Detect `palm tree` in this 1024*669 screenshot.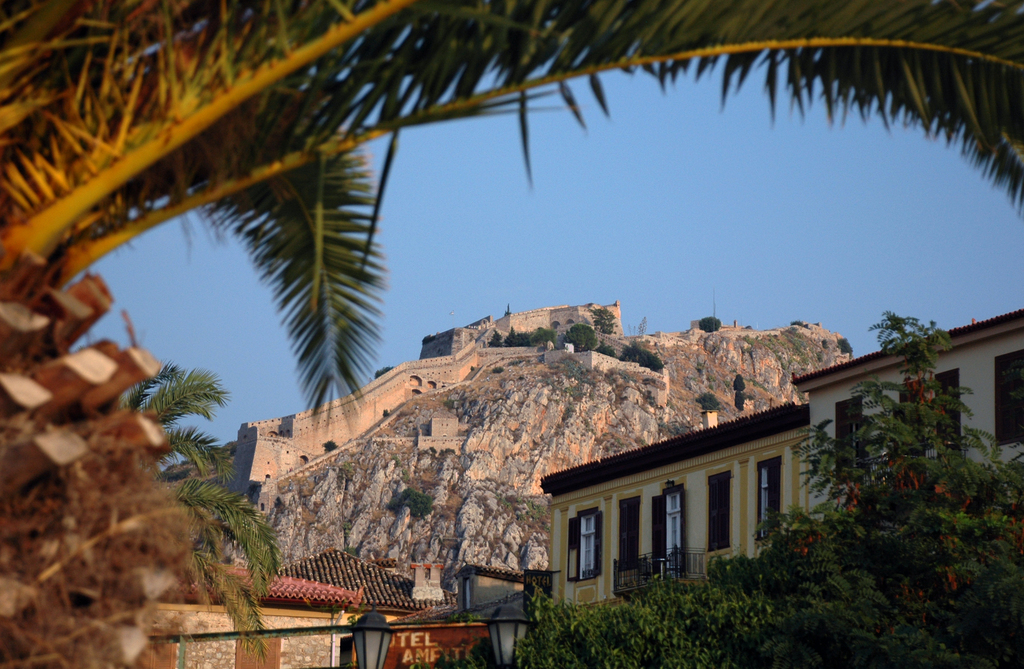
Detection: x1=114, y1=350, x2=280, y2=660.
